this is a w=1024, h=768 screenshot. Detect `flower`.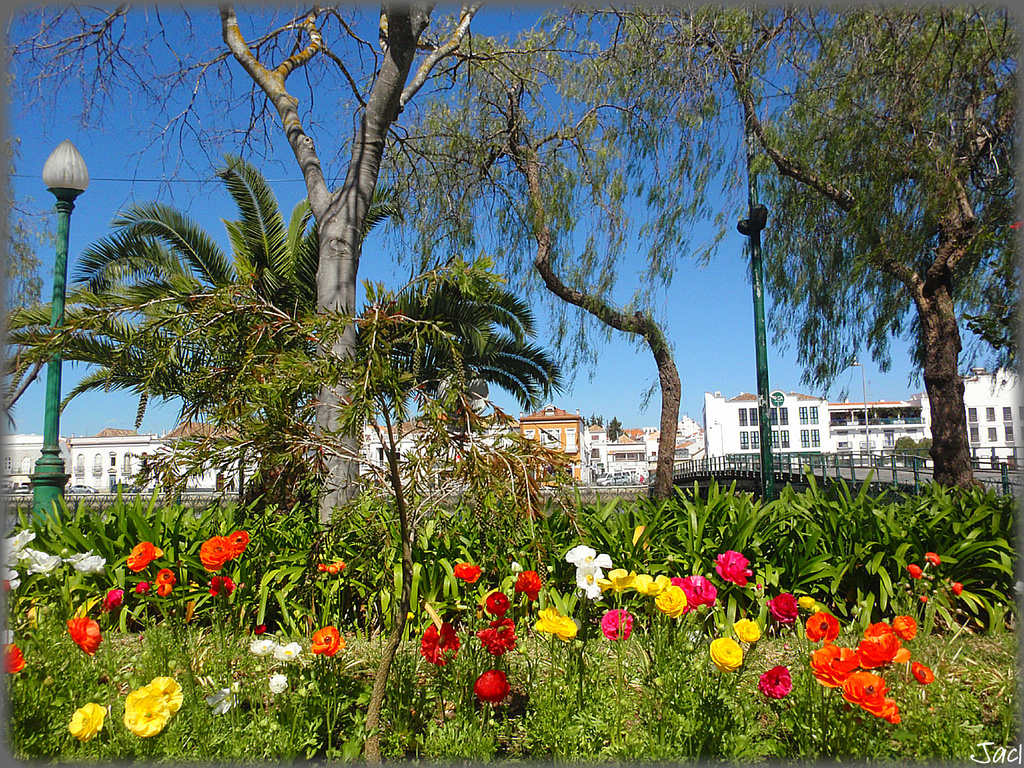
602, 568, 638, 595.
